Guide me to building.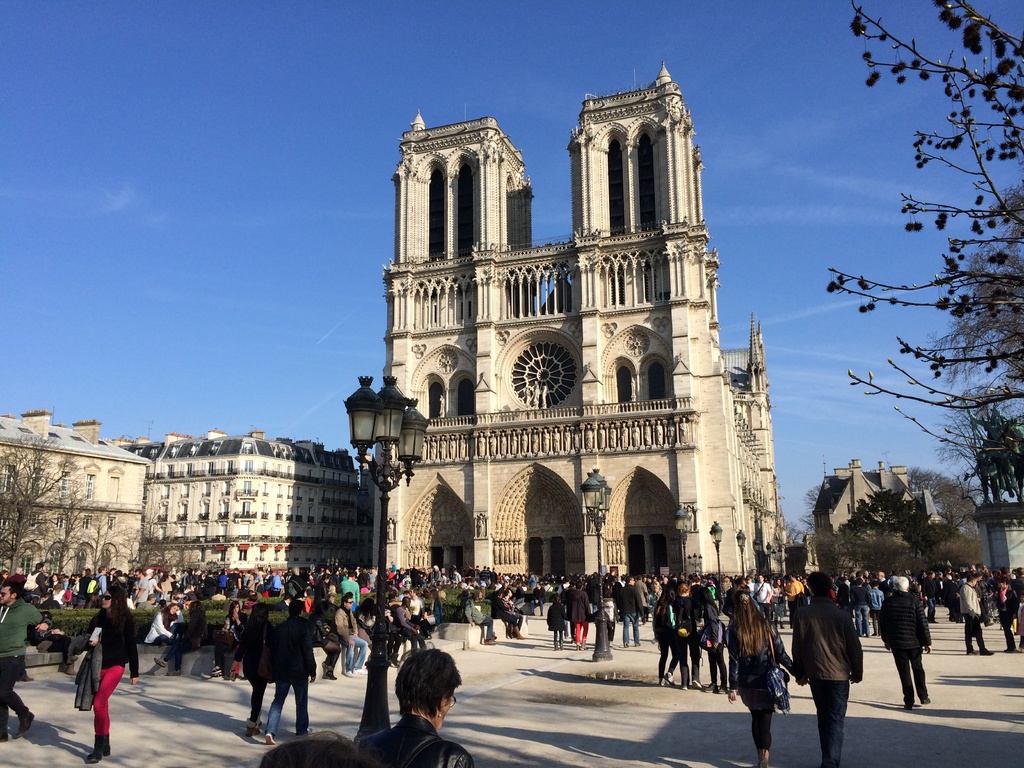
Guidance: 117, 432, 359, 576.
